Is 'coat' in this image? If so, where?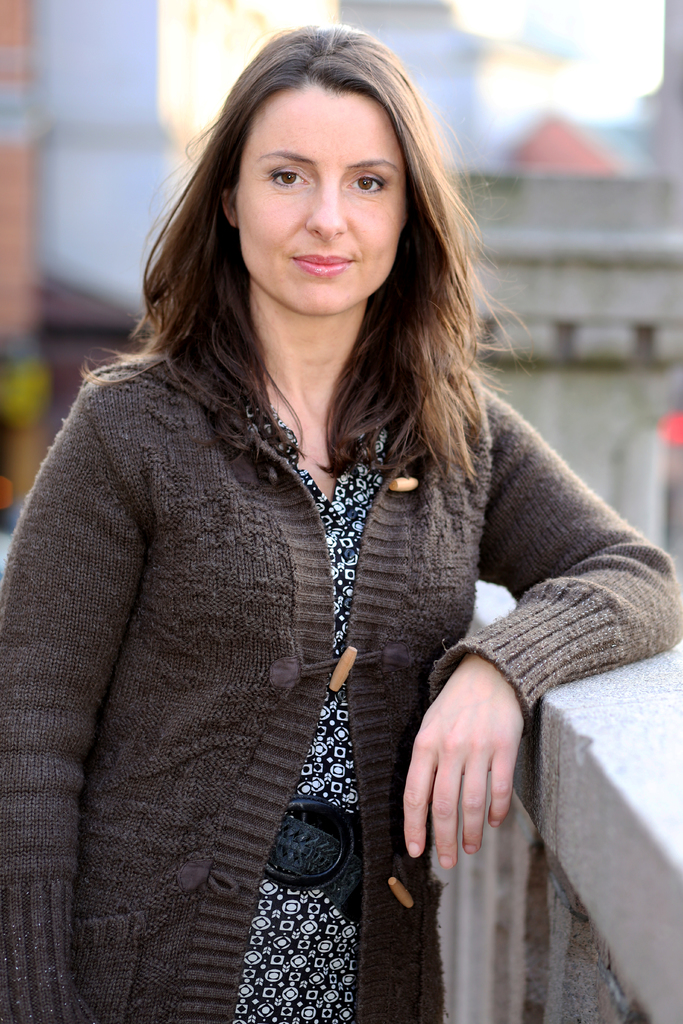
Yes, at [x1=64, y1=173, x2=631, y2=1023].
